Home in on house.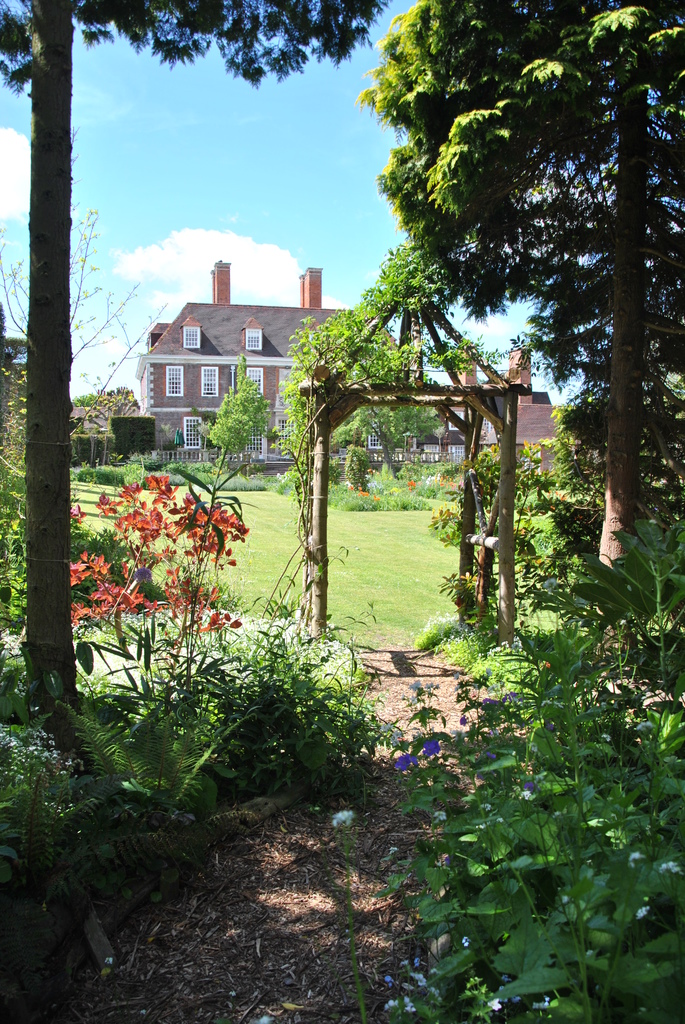
Homed in at 131:255:409:464.
